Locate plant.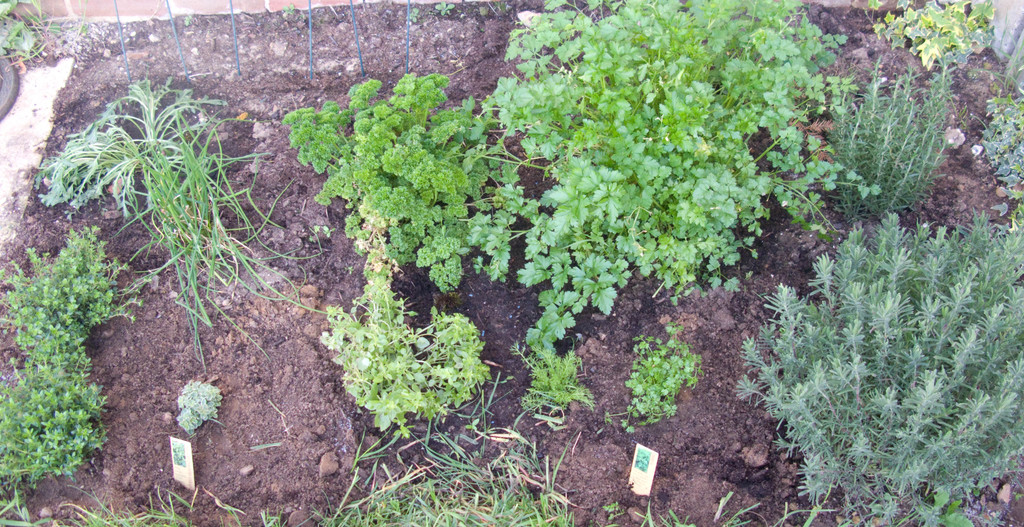
Bounding box: <region>870, 0, 995, 80</region>.
